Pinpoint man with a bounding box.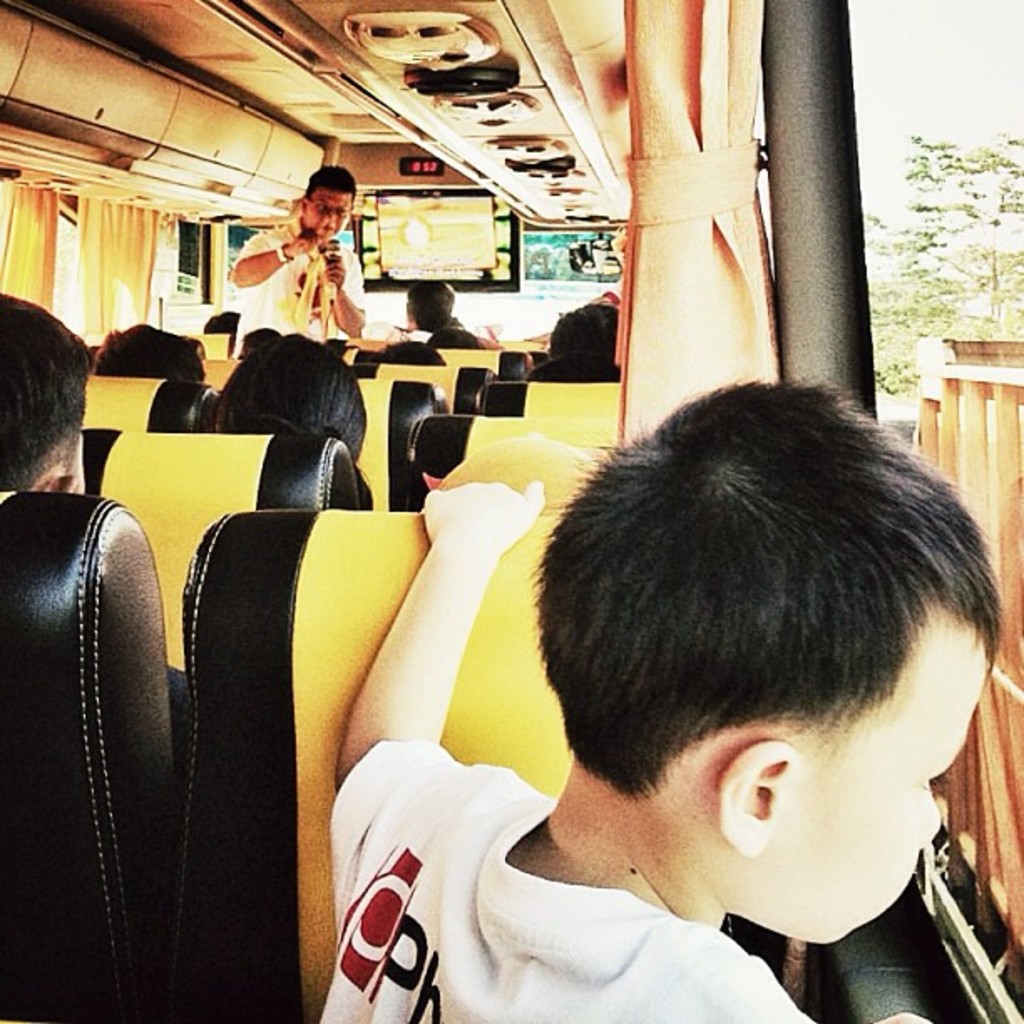
pyautogui.locateOnScreen(238, 169, 378, 361).
